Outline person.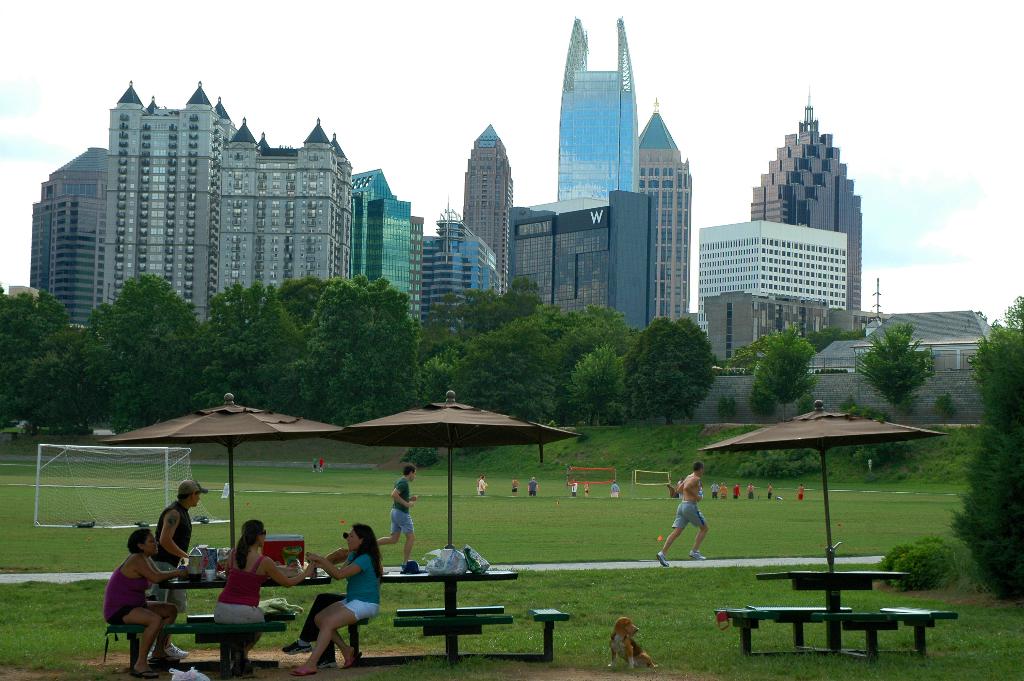
Outline: 97,532,189,680.
